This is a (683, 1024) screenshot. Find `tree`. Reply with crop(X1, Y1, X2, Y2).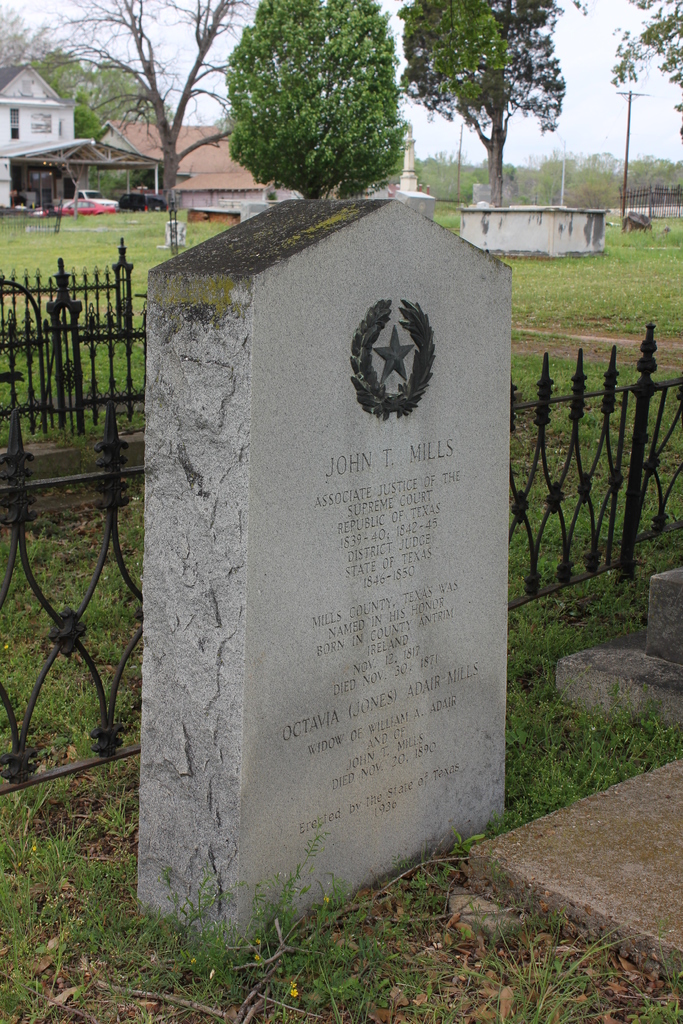
crop(36, 0, 270, 265).
